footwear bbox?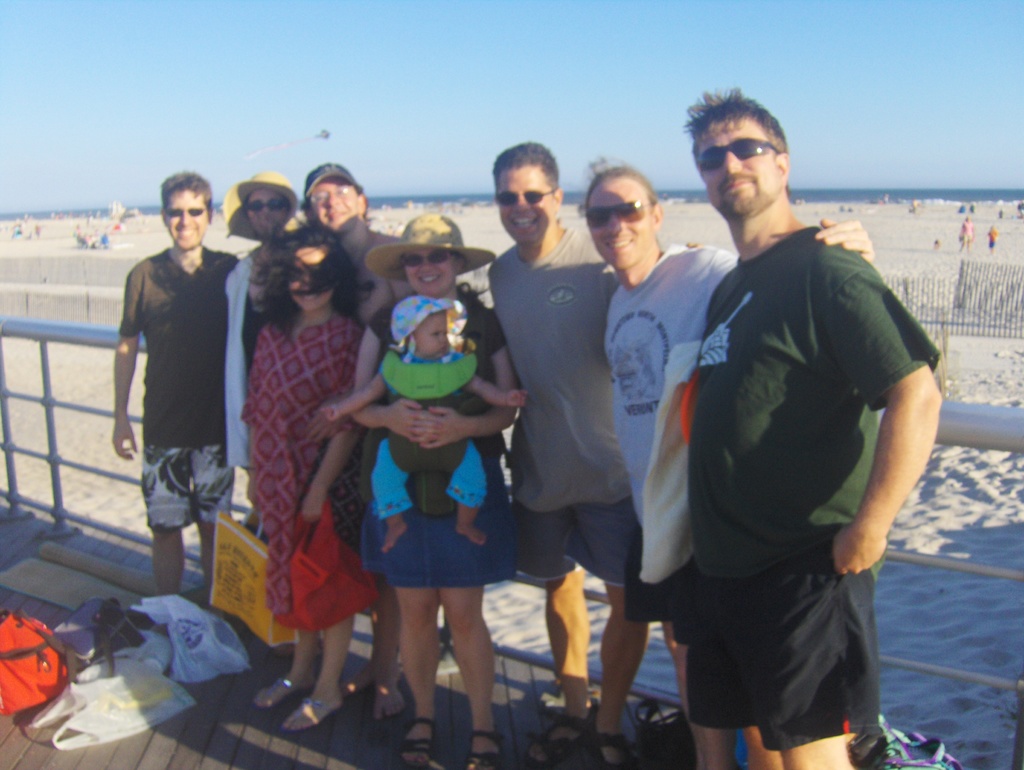
{"left": 527, "top": 712, "right": 593, "bottom": 767}
